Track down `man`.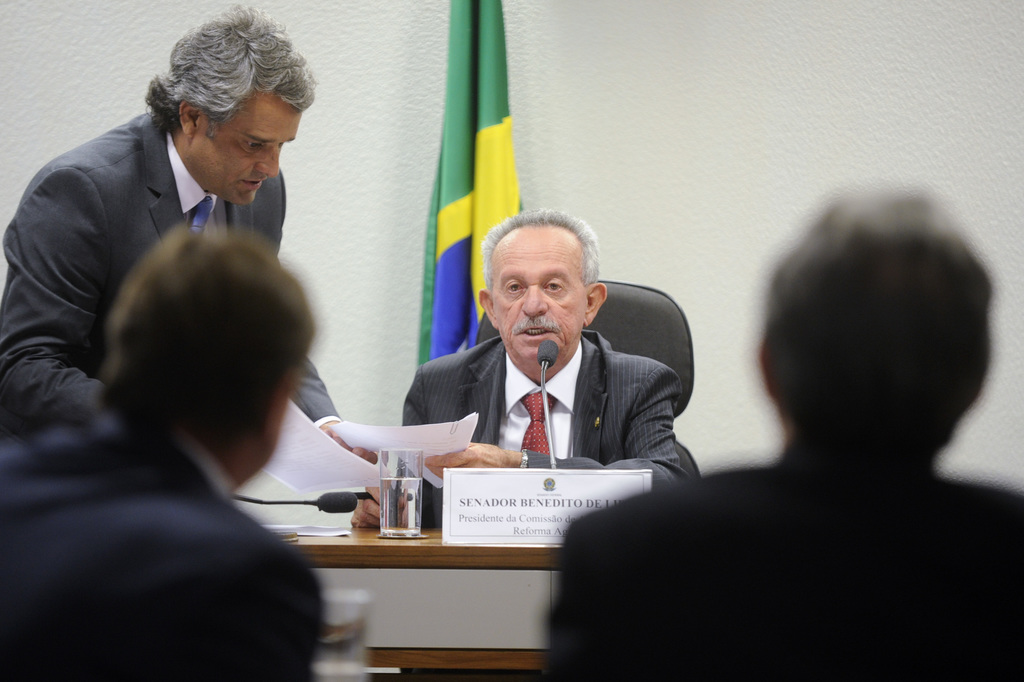
Tracked to region(0, 1, 383, 465).
